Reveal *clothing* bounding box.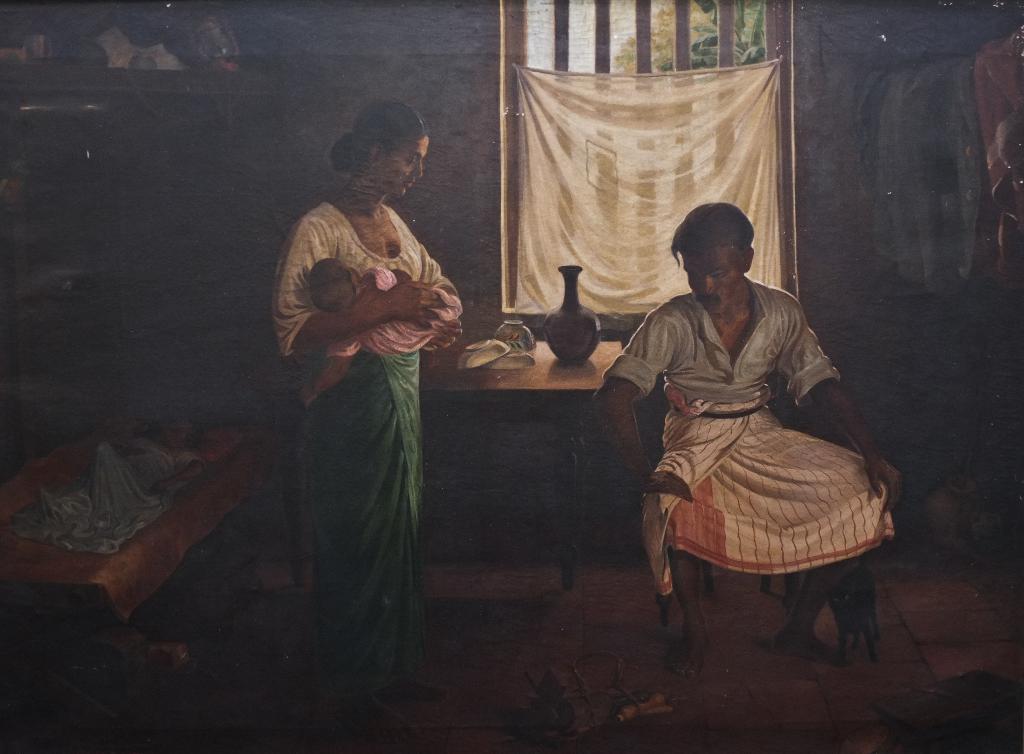
Revealed: rect(330, 264, 466, 360).
